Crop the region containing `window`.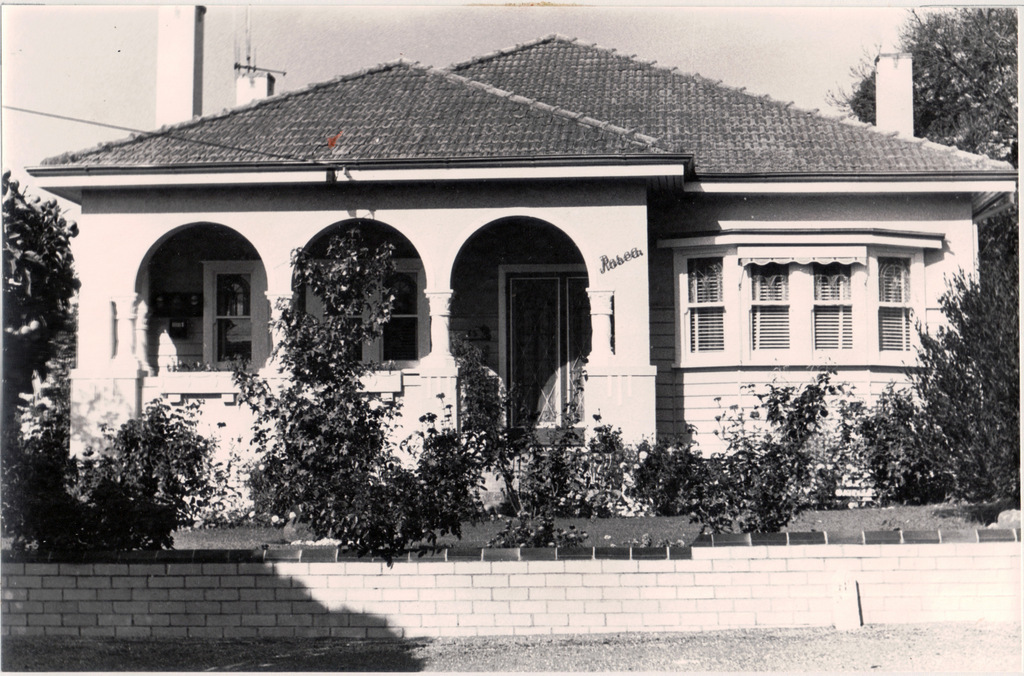
Crop region: BBox(690, 256, 722, 349).
